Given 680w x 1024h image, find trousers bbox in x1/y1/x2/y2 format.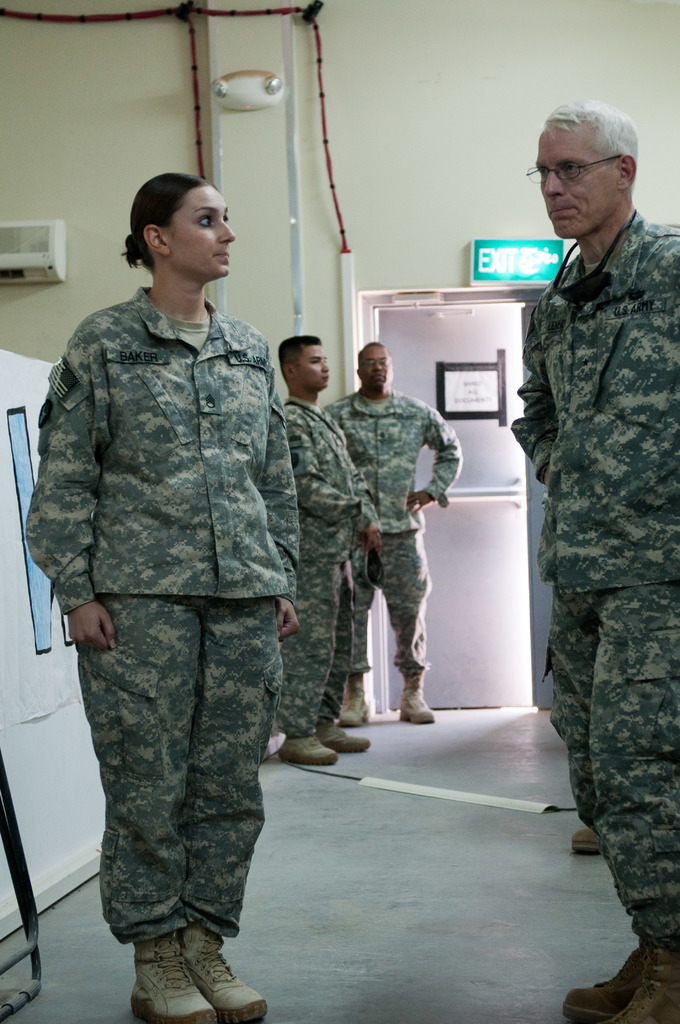
557/580/679/945.
